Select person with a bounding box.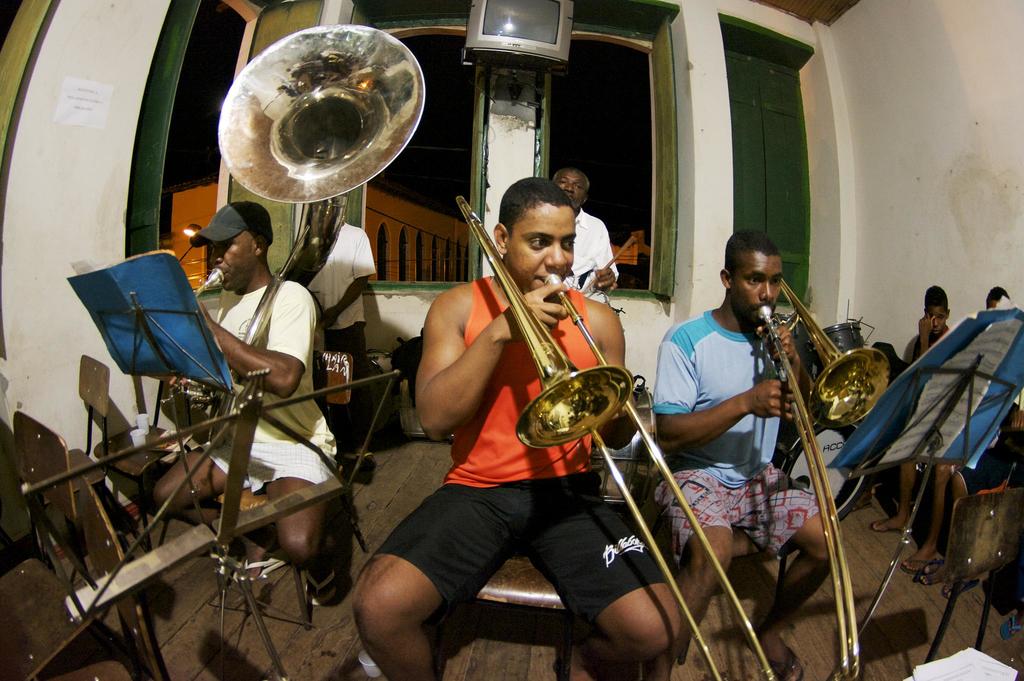
bbox(539, 172, 621, 316).
